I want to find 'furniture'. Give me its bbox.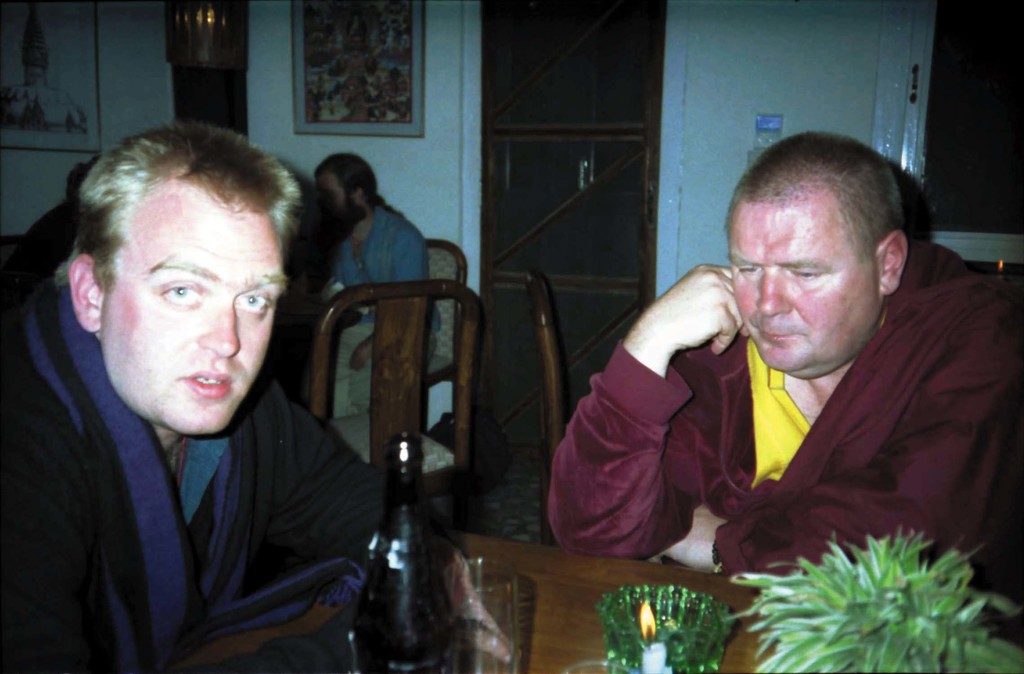
crop(173, 526, 760, 673).
